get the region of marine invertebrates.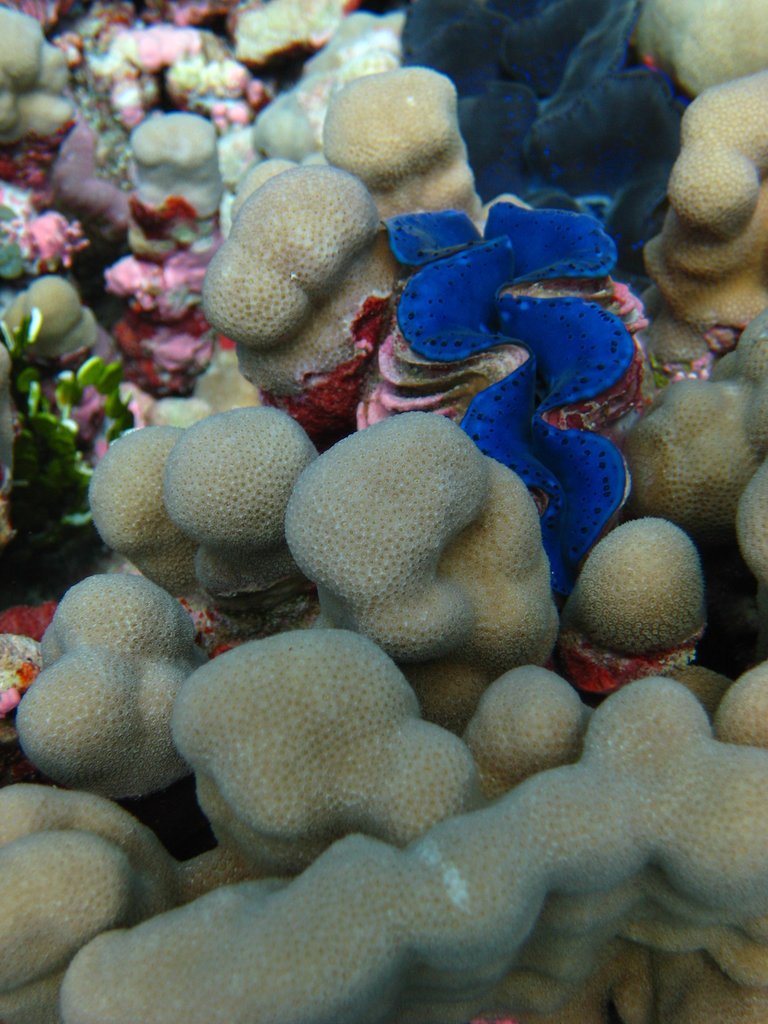
<bbox>605, 296, 767, 564</bbox>.
